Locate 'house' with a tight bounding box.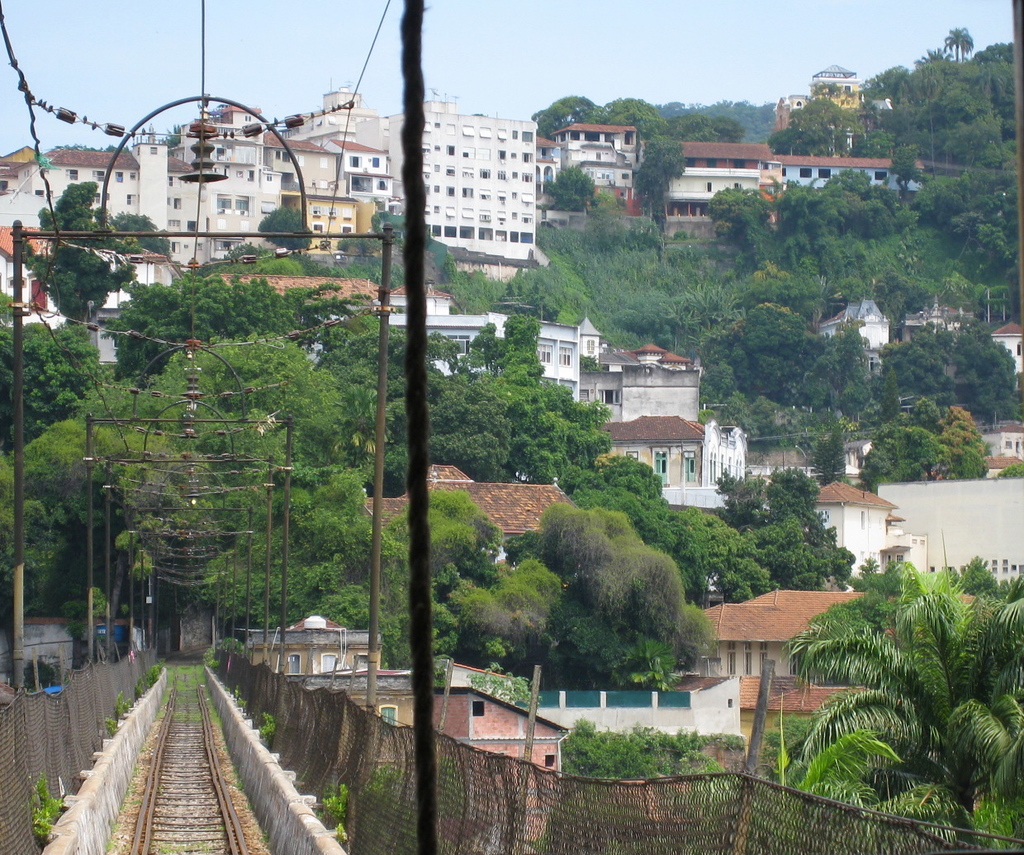
394 115 514 257.
